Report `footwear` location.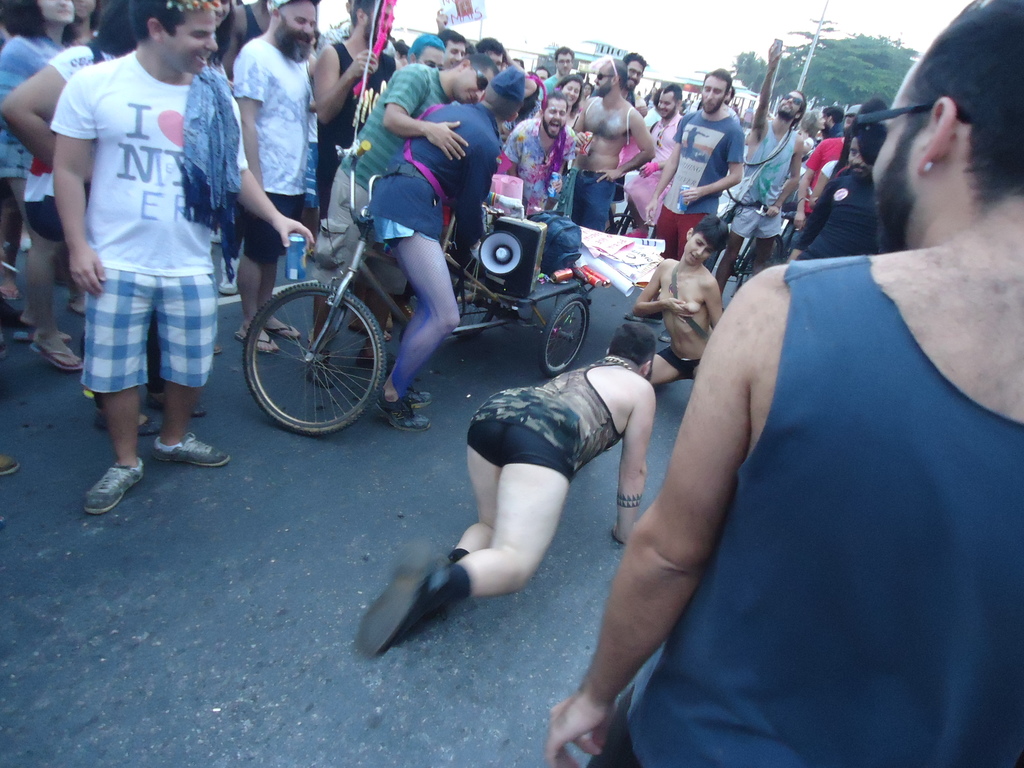
Report: bbox(412, 389, 442, 412).
